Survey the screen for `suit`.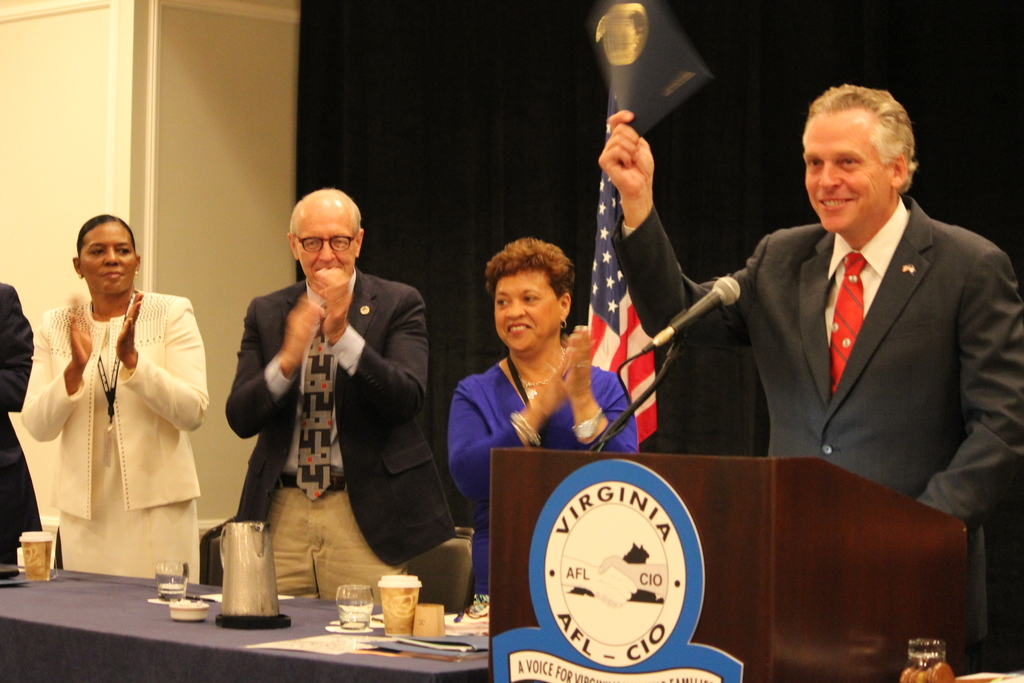
Survey found: select_region(216, 238, 452, 614).
